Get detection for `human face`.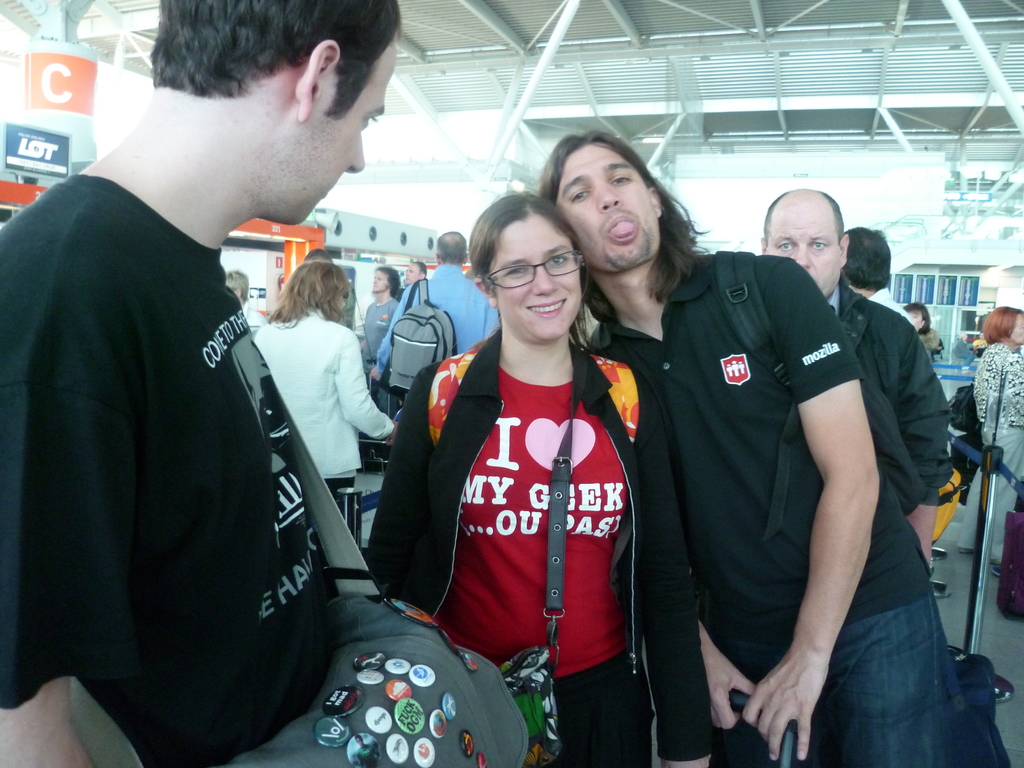
Detection: <box>373,270,389,291</box>.
